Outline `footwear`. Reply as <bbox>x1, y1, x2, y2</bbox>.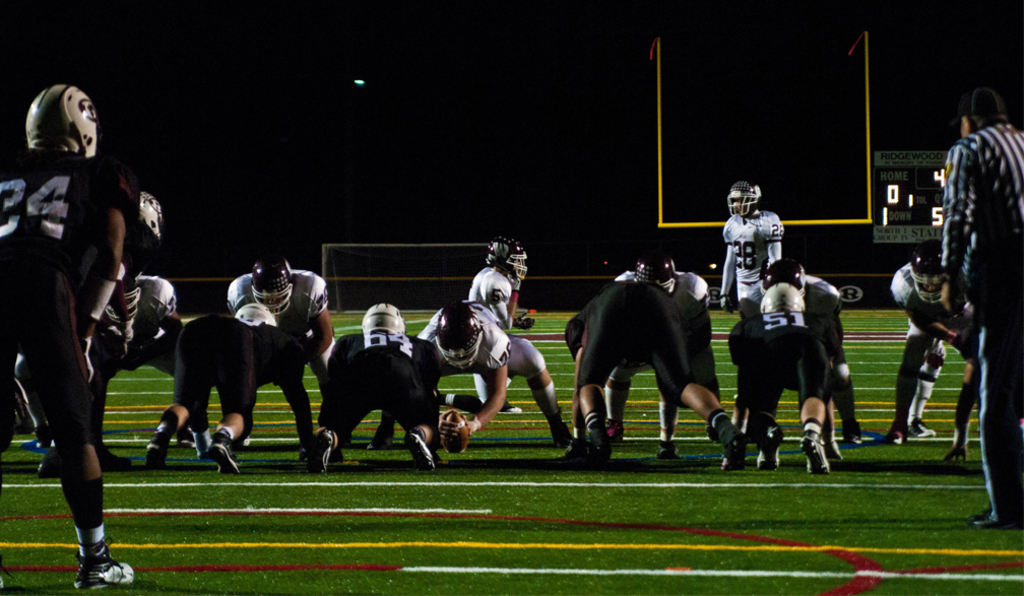
<bbox>306, 431, 333, 472</bbox>.
